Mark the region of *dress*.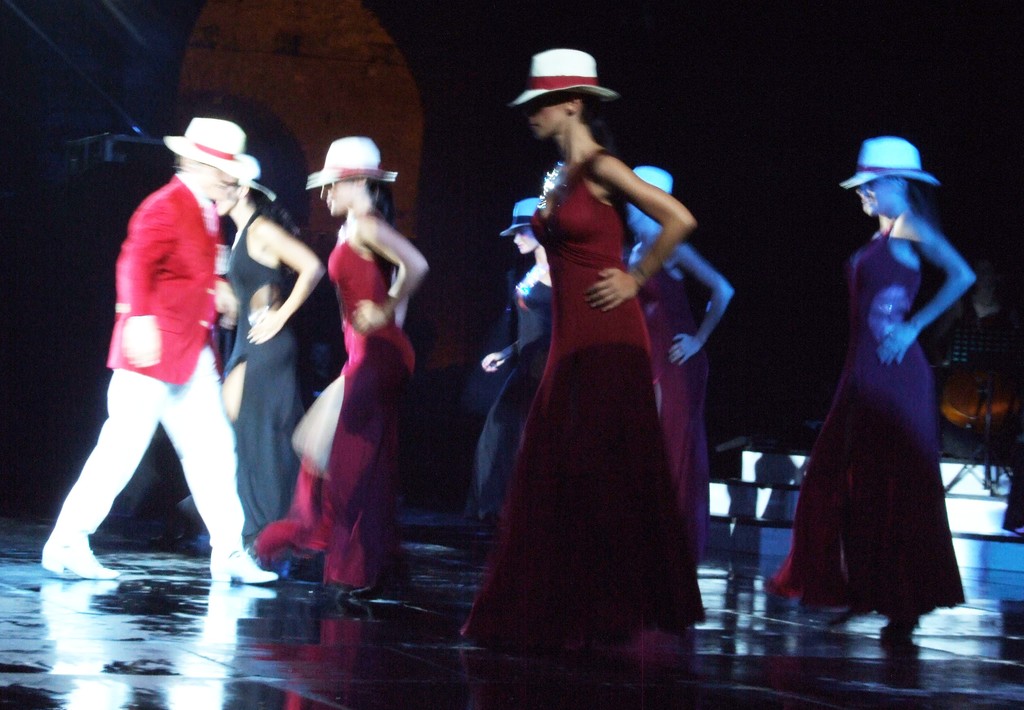
Region: x1=642, y1=264, x2=706, y2=558.
